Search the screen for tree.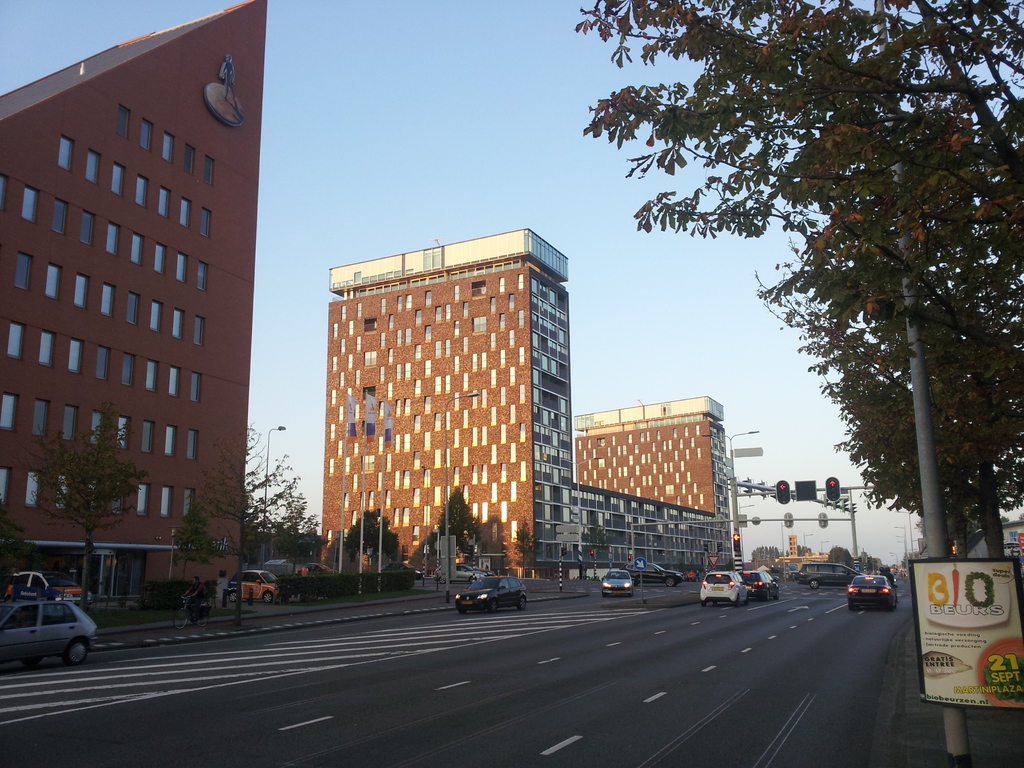
Found at <region>516, 516, 535, 573</region>.
